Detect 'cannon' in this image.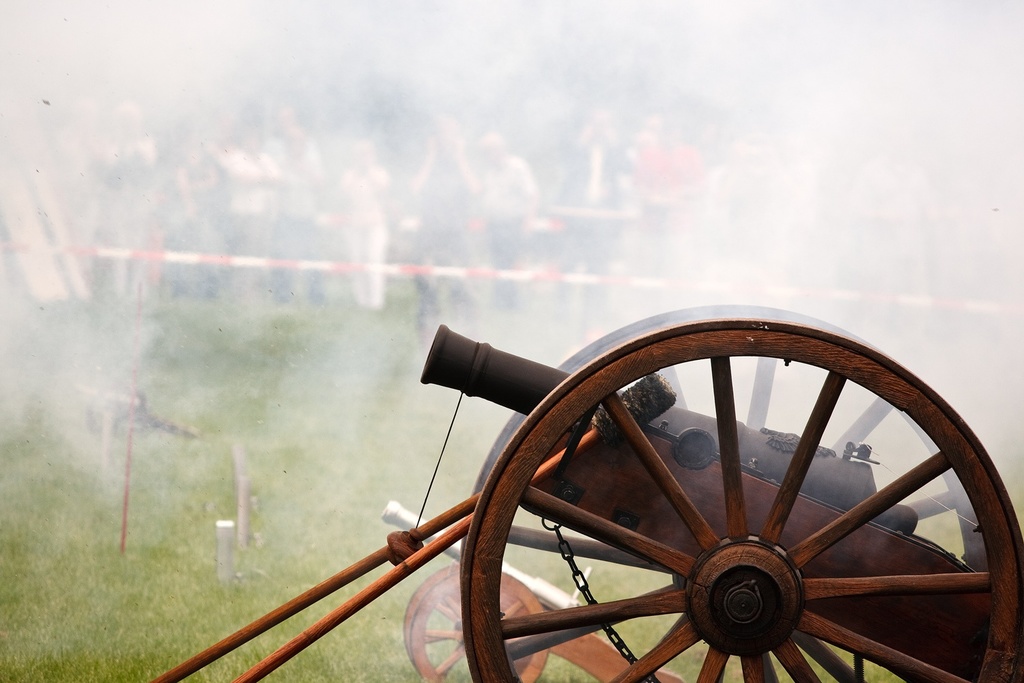
Detection: bbox(143, 299, 1023, 682).
